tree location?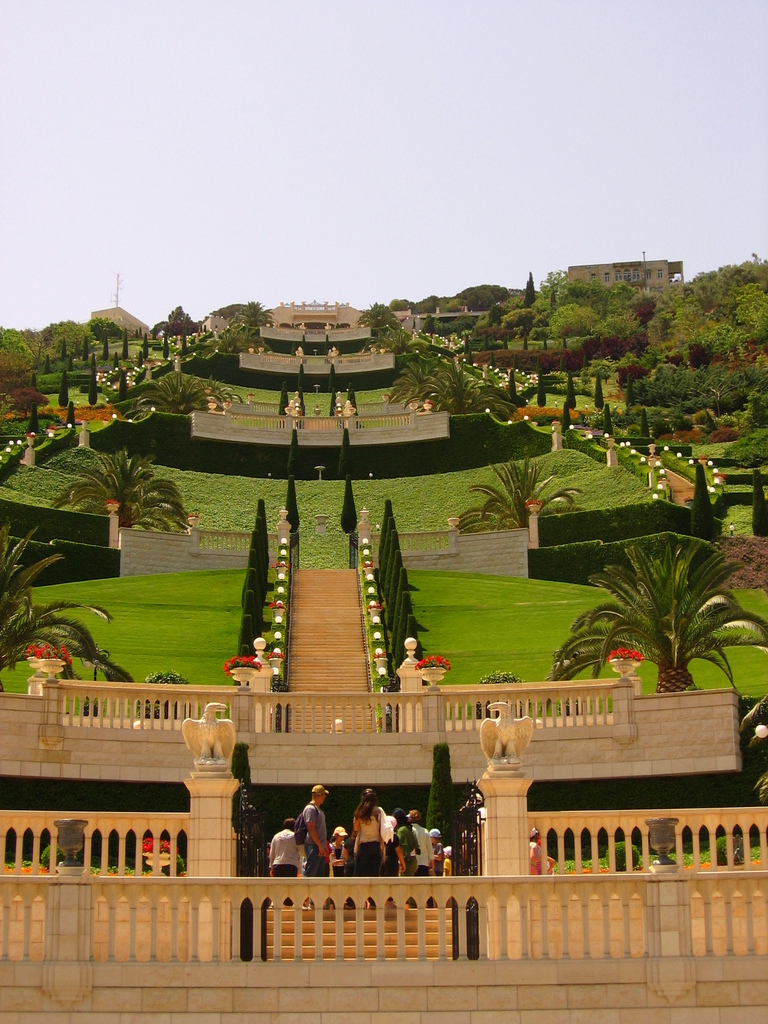
Rect(35, 309, 95, 367)
